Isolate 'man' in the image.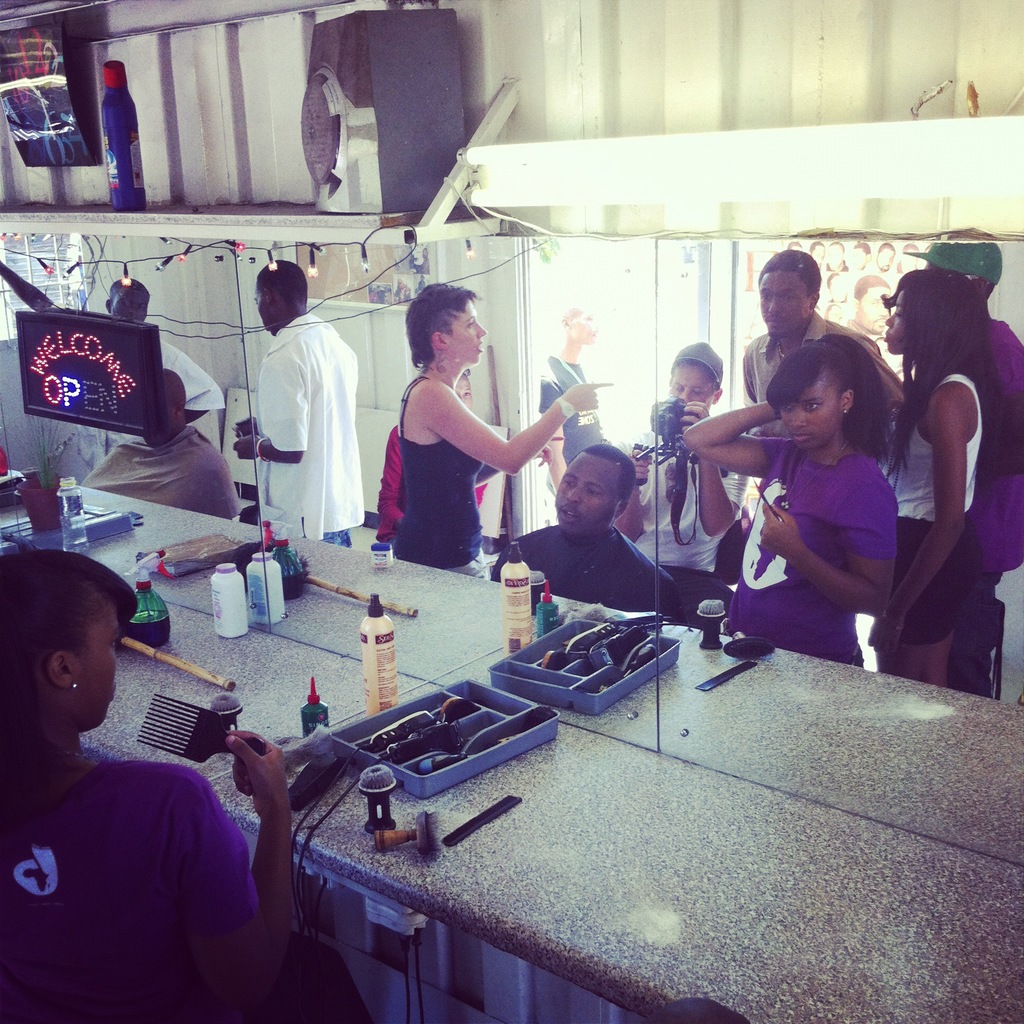
Isolated region: <region>916, 228, 1023, 699</region>.
